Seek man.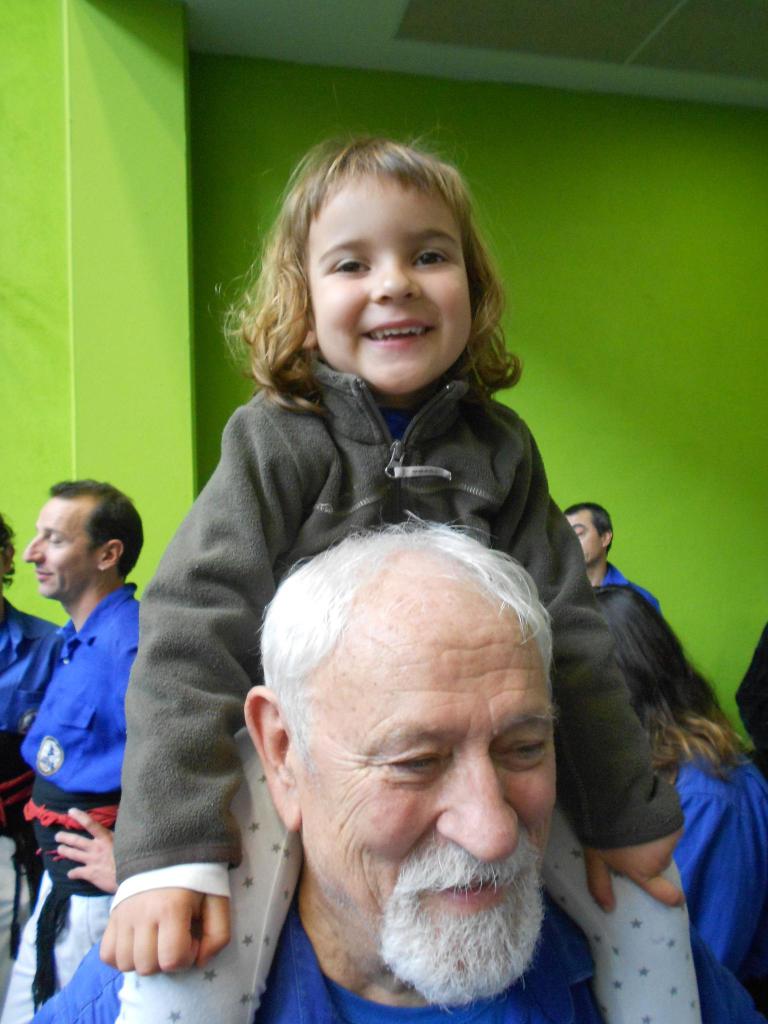
36, 509, 767, 1023.
